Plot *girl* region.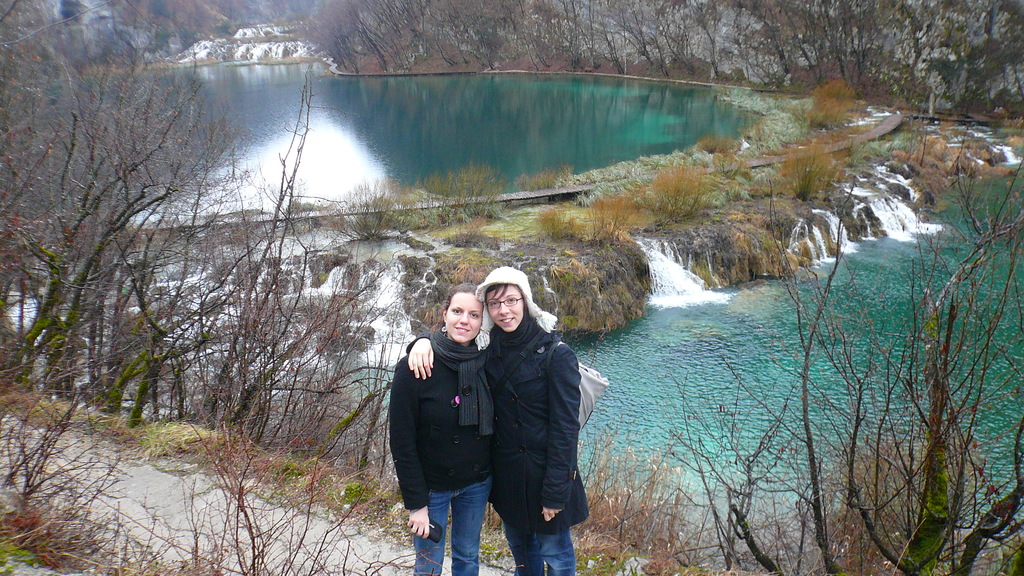
Plotted at [389, 282, 496, 575].
